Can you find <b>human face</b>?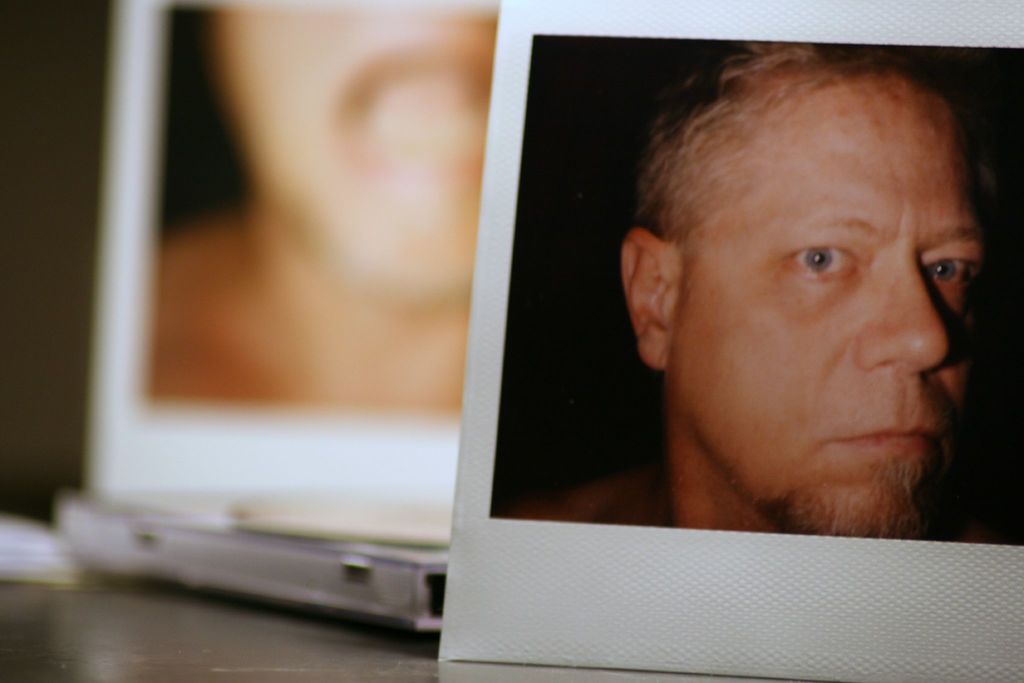
Yes, bounding box: [686, 83, 981, 520].
